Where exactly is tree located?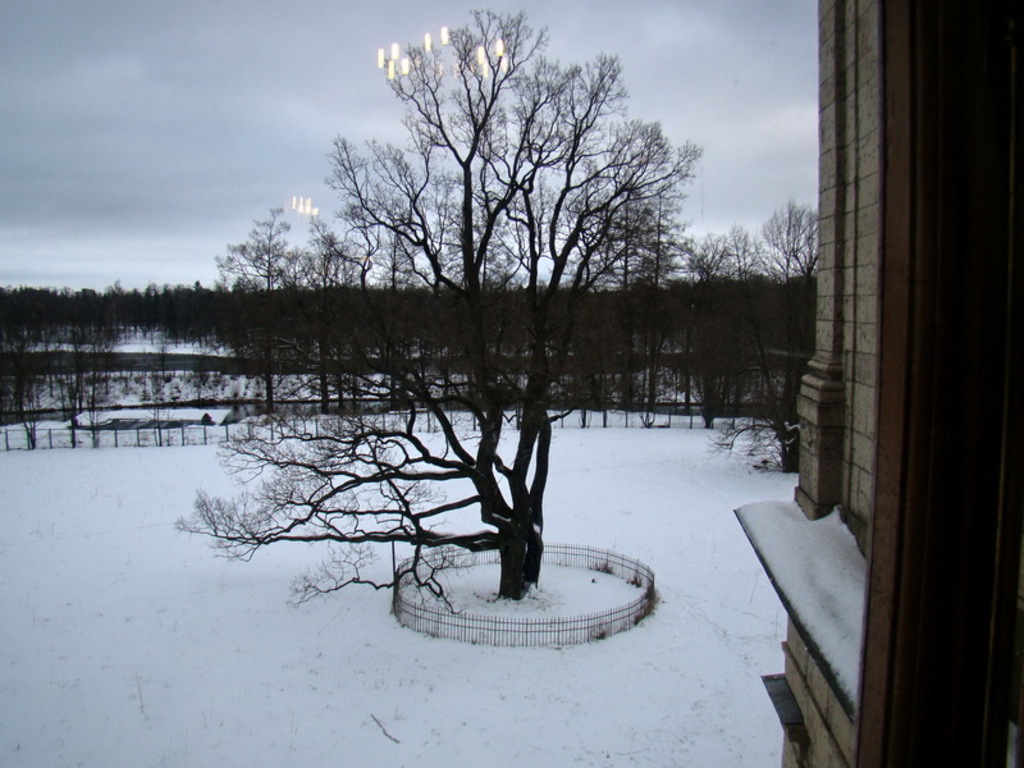
Its bounding box is 262/205/383/425.
